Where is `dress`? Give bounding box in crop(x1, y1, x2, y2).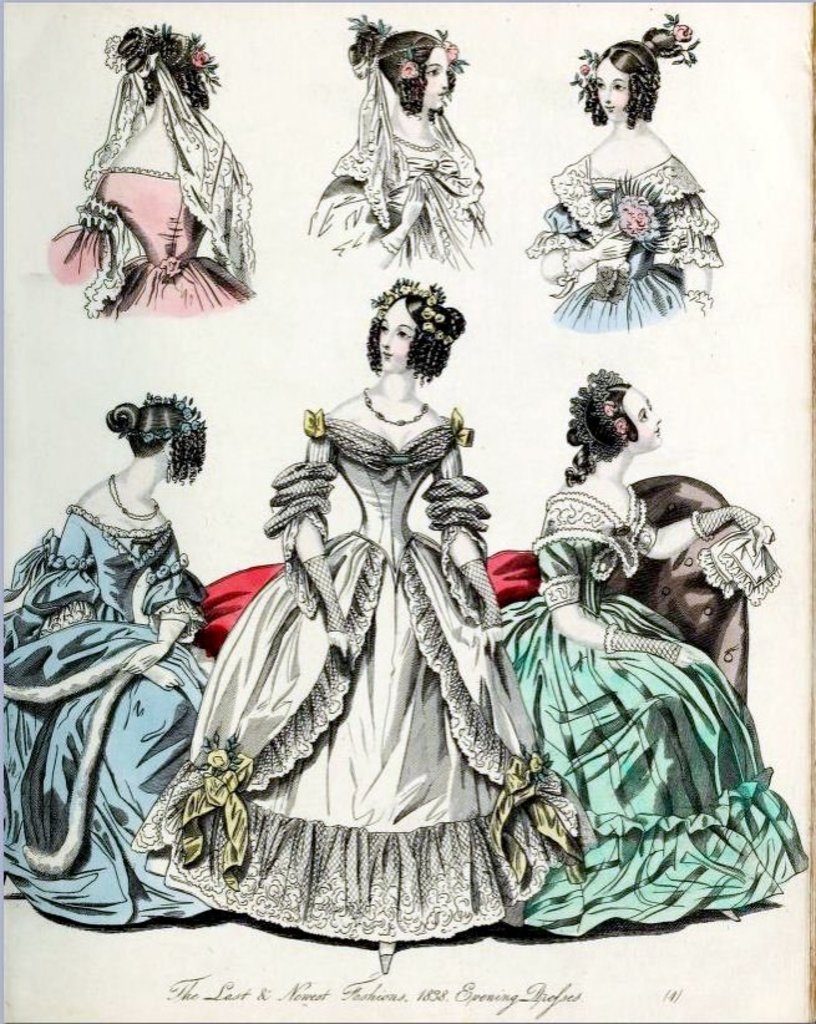
crop(46, 162, 248, 314).
